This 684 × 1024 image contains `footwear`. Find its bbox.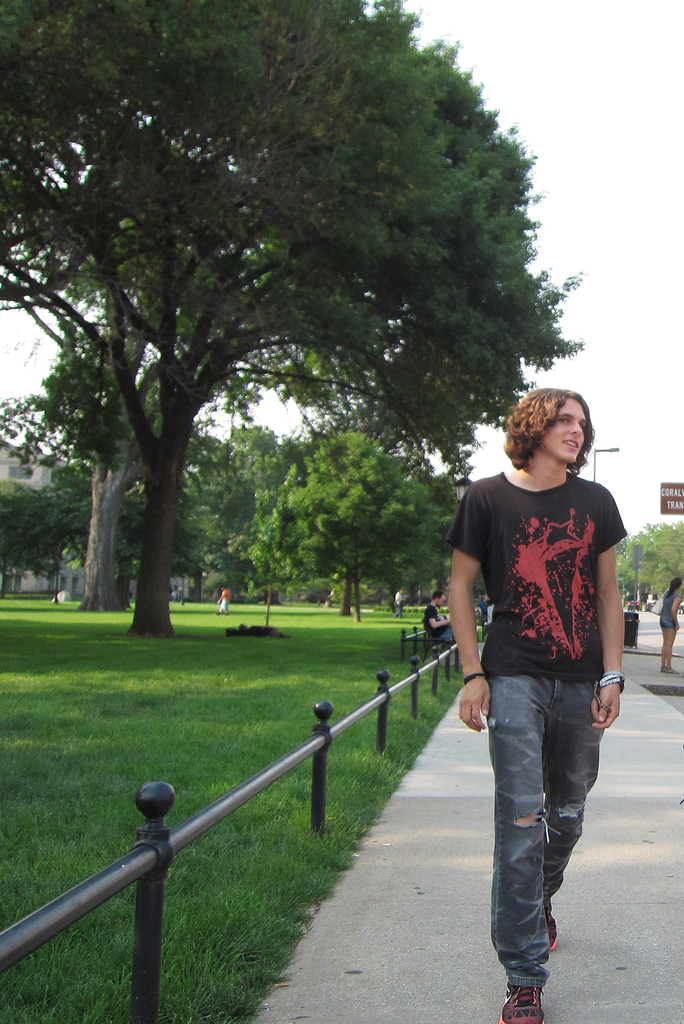
Rect(215, 612, 220, 616).
